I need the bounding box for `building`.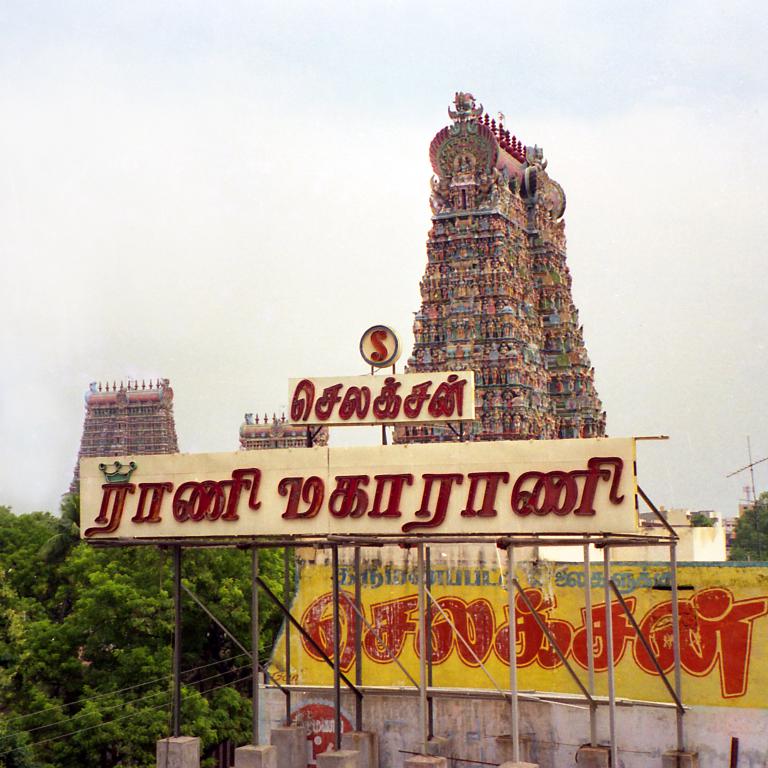
Here it is: x1=239, y1=414, x2=327, y2=451.
